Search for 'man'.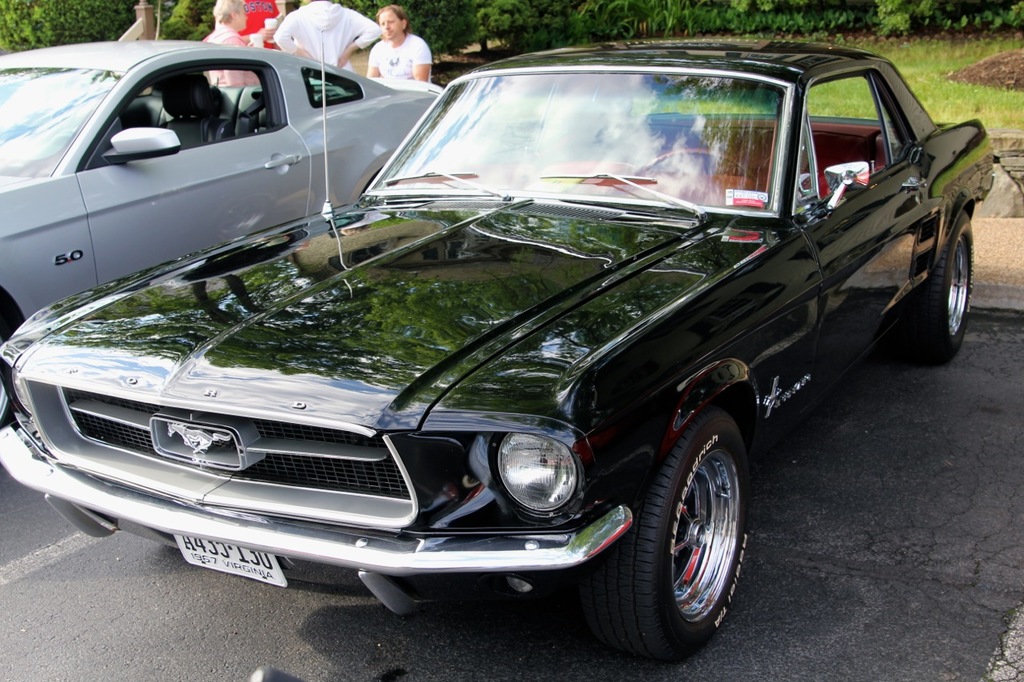
Found at 366 6 431 79.
